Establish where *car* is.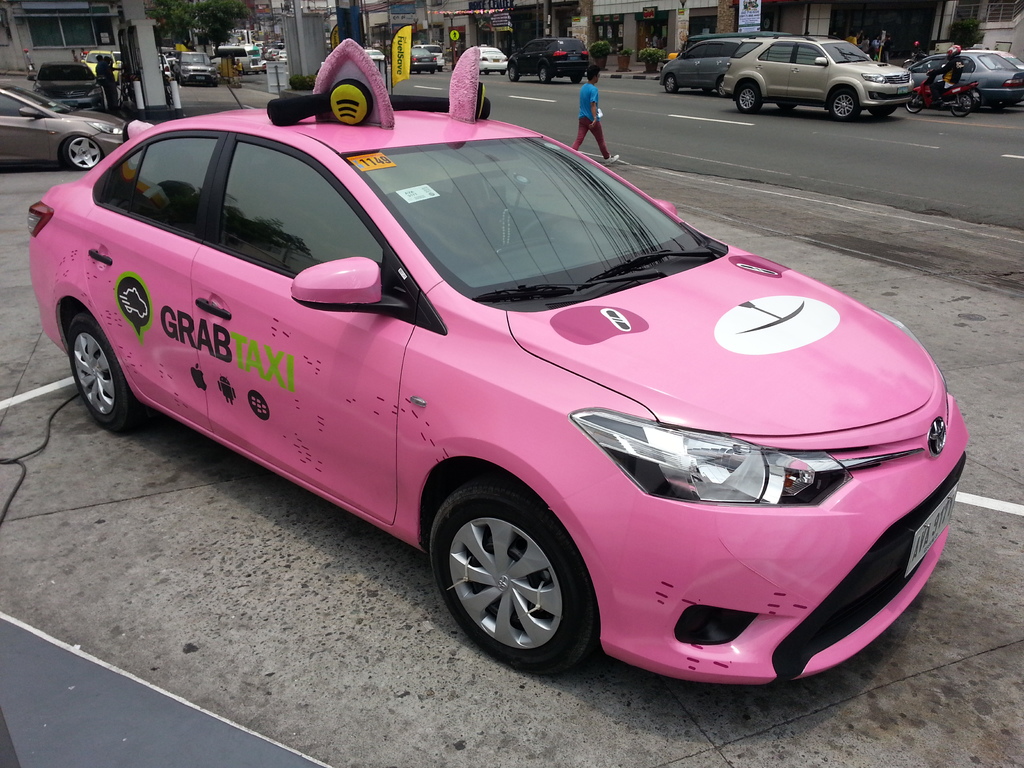
Established at bbox(516, 35, 586, 81).
